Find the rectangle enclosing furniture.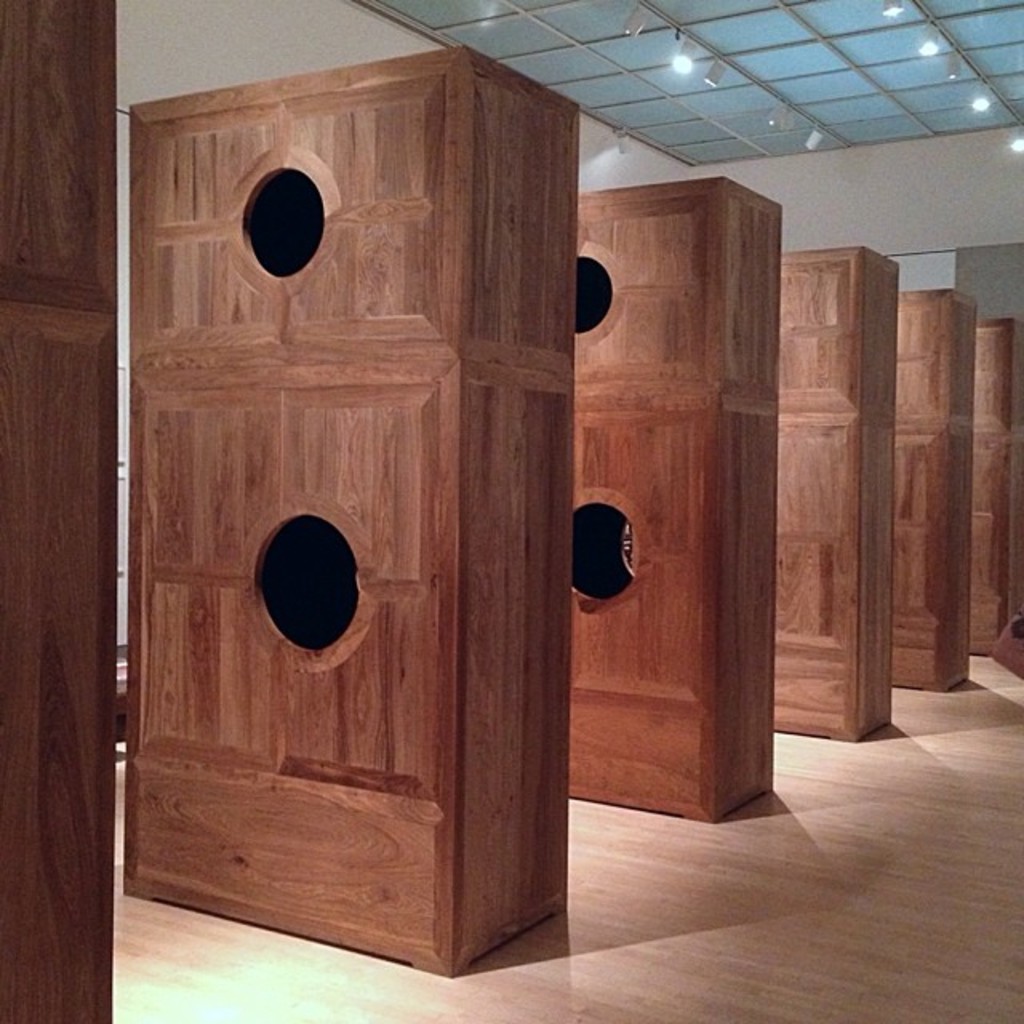
(left=0, top=0, right=115, bottom=1022).
